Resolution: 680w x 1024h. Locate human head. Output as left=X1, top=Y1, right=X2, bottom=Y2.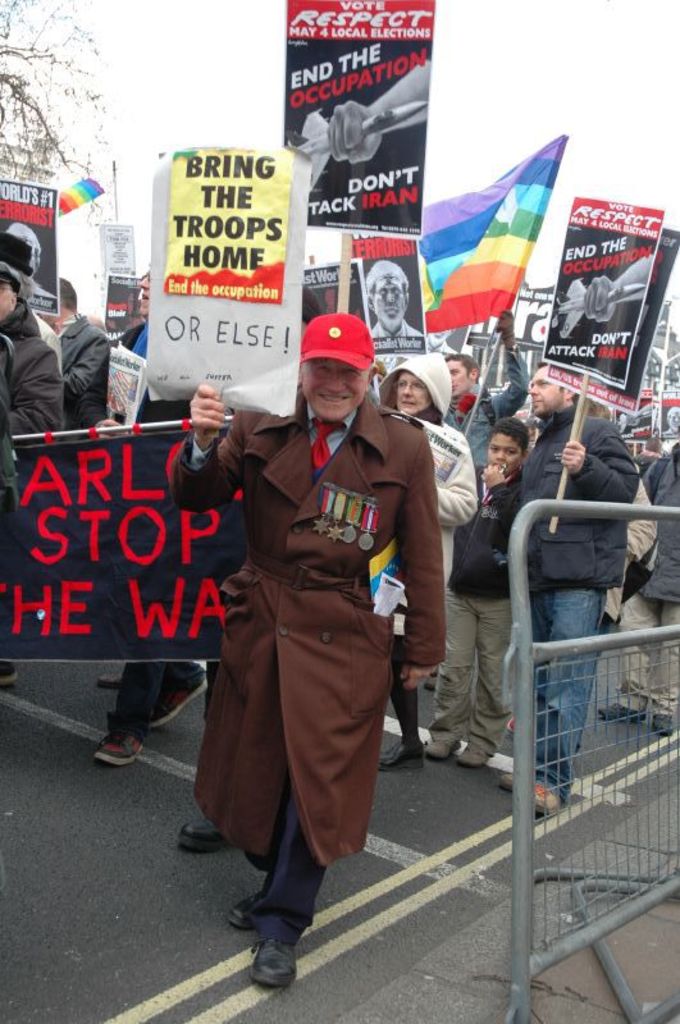
left=140, top=269, right=149, bottom=314.
